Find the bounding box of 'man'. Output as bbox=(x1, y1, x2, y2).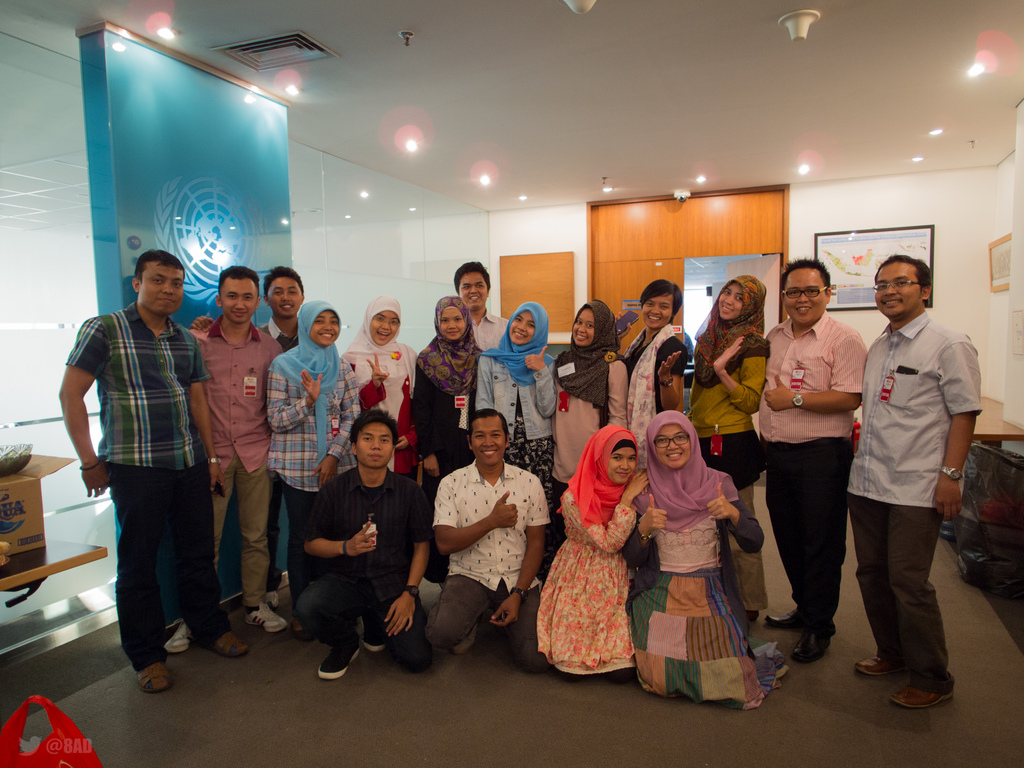
bbox=(749, 261, 882, 673).
